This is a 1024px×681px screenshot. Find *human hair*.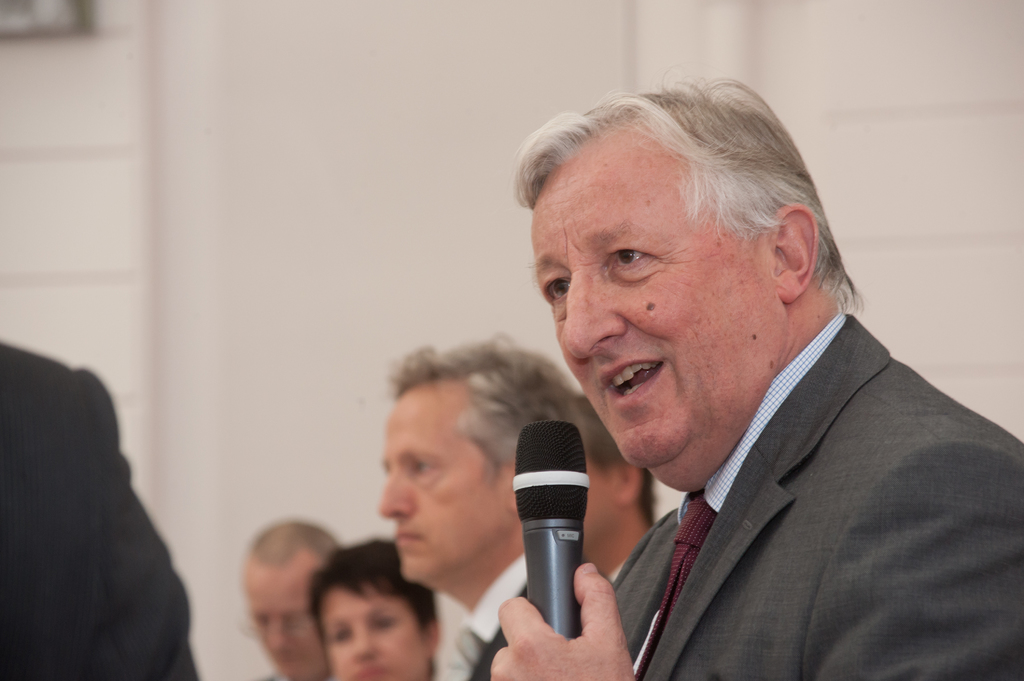
Bounding box: 382, 334, 586, 498.
